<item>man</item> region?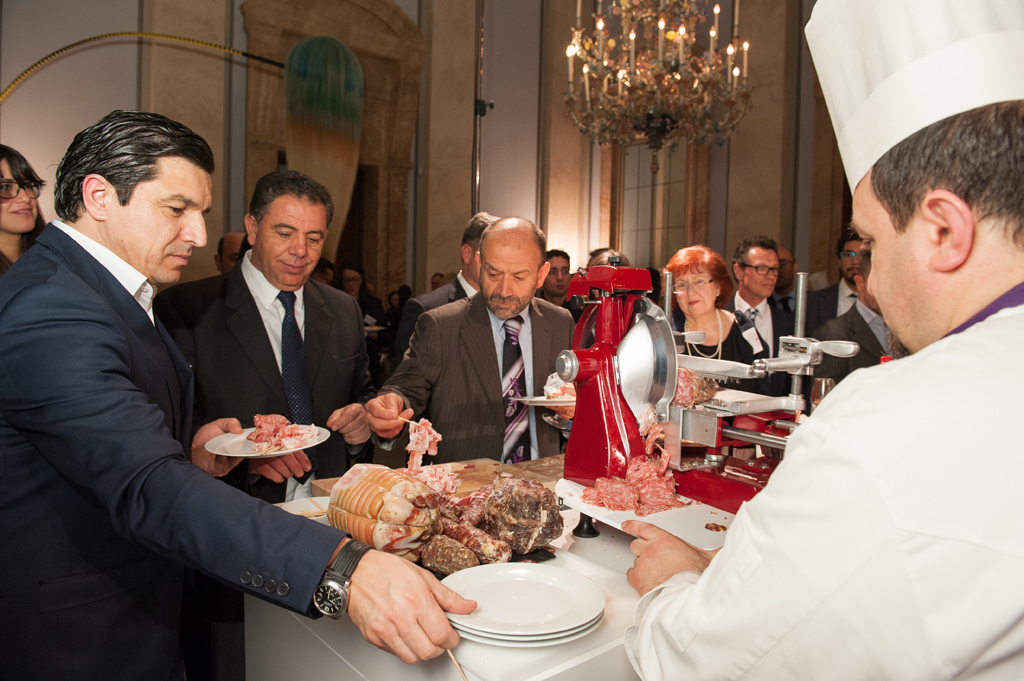
384/220/570/457
